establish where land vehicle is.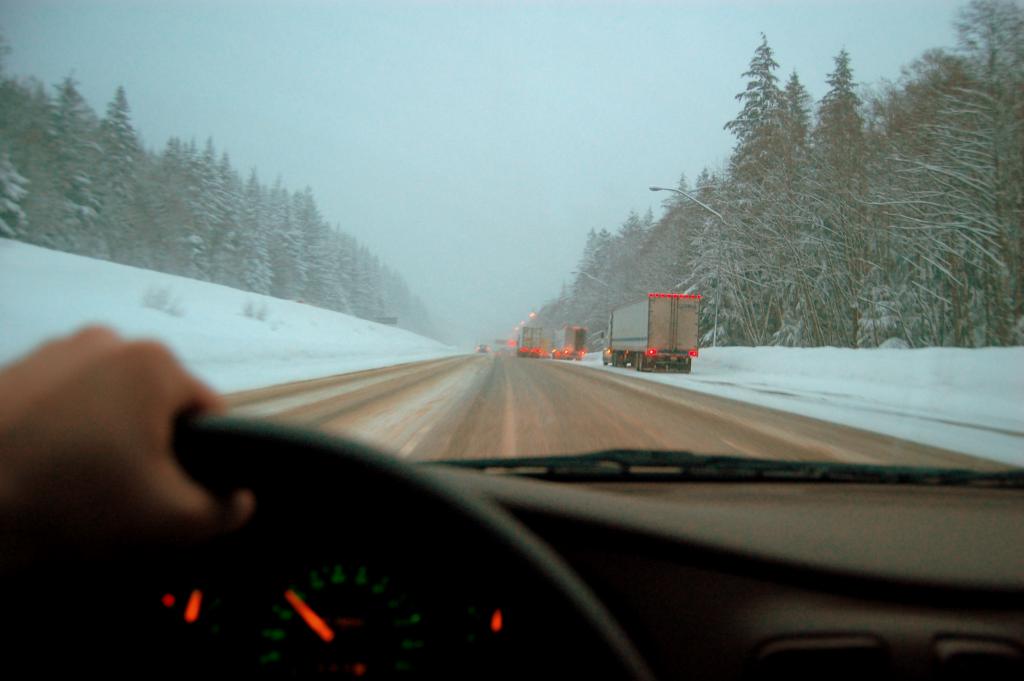
Established at 552, 323, 588, 359.
